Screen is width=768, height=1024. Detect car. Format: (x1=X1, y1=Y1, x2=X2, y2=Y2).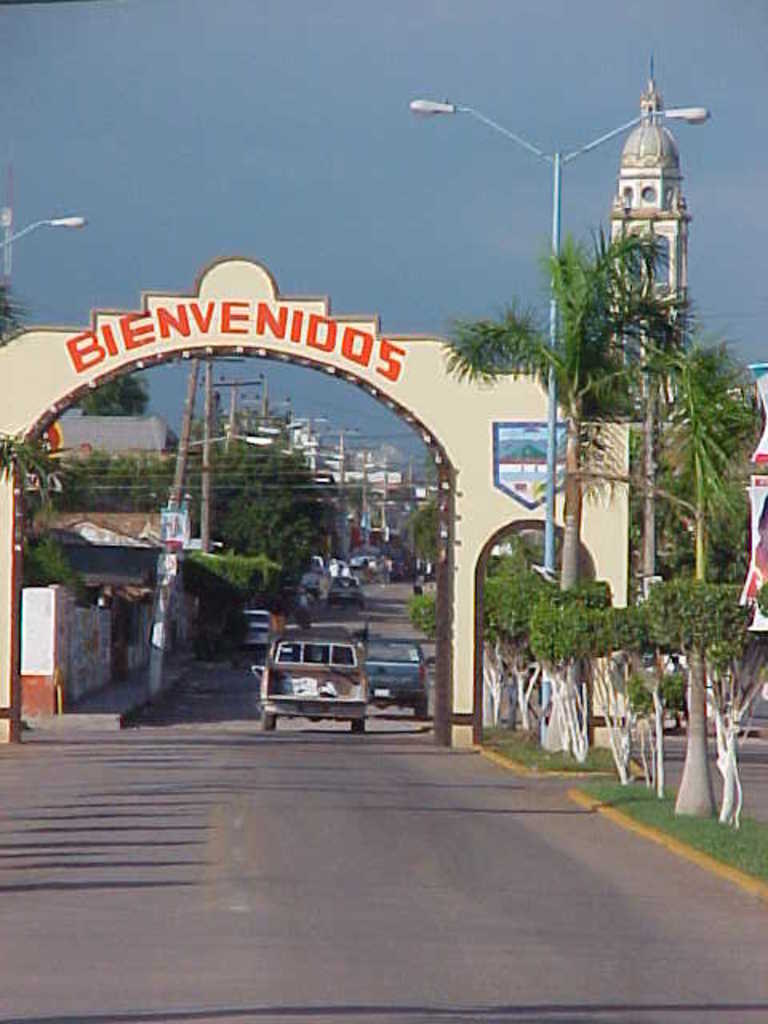
(x1=328, y1=574, x2=362, y2=606).
